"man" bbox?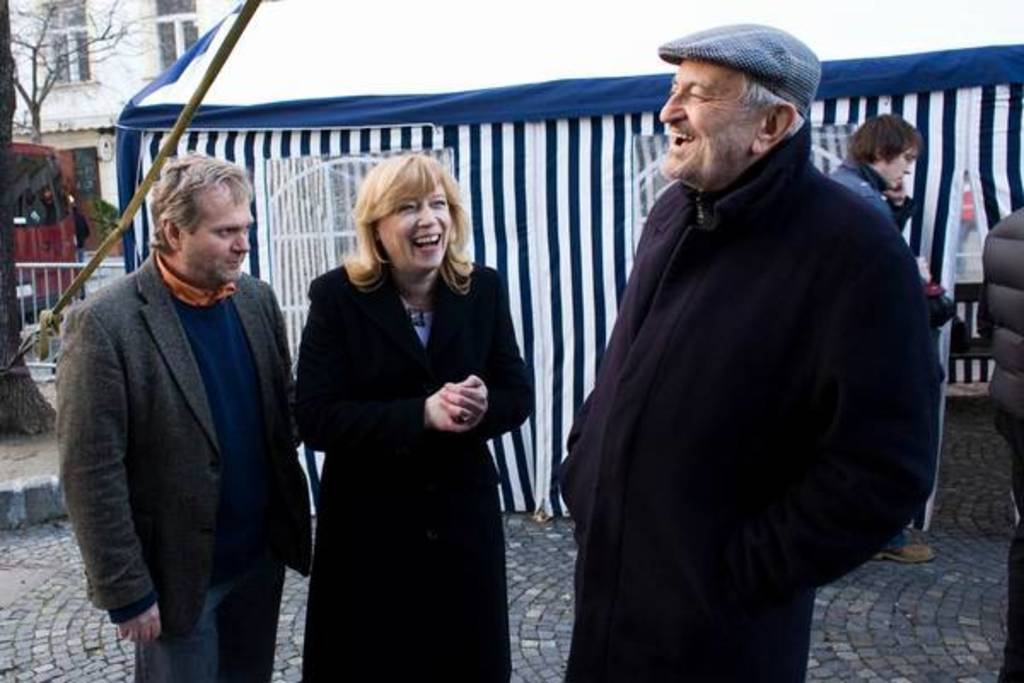
region(561, 32, 949, 661)
